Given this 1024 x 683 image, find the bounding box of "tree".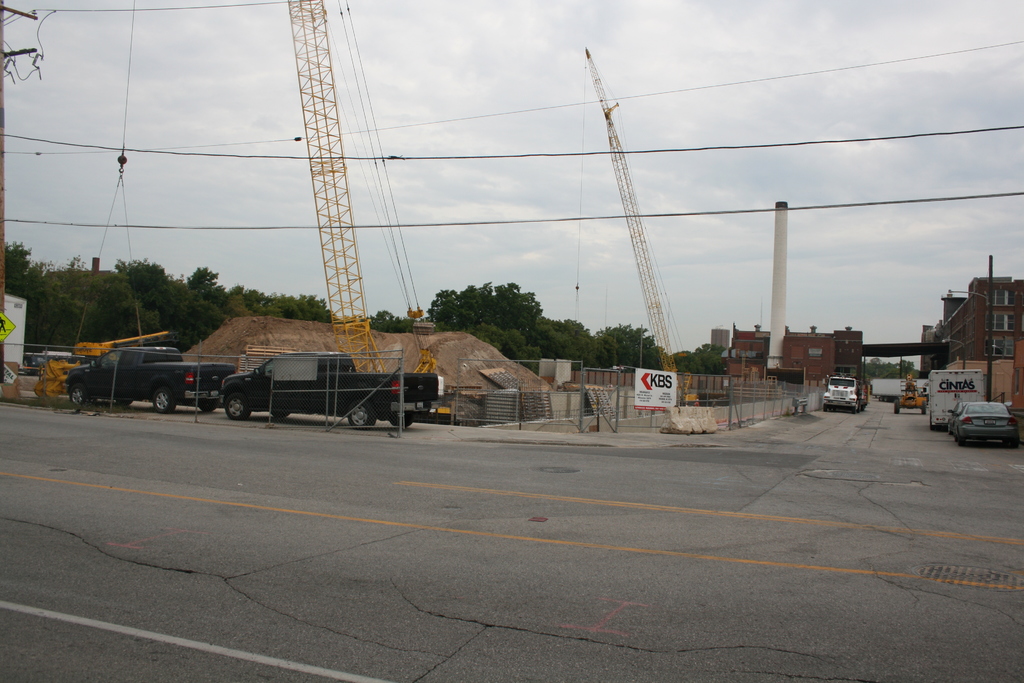
bbox(34, 247, 136, 349).
